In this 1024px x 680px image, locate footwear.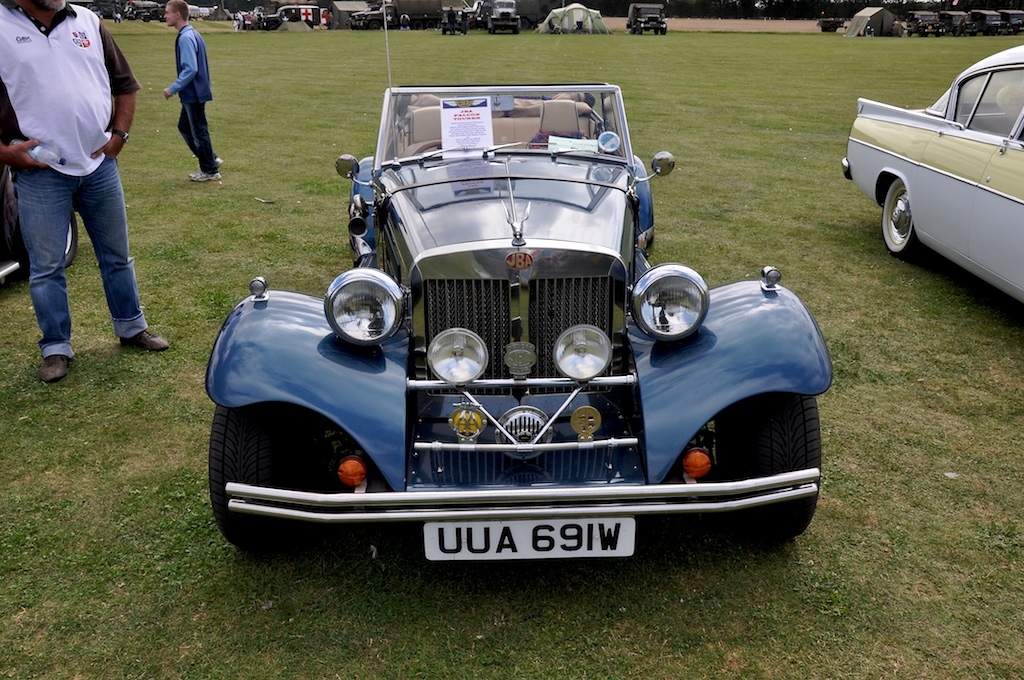
Bounding box: region(120, 329, 170, 353).
